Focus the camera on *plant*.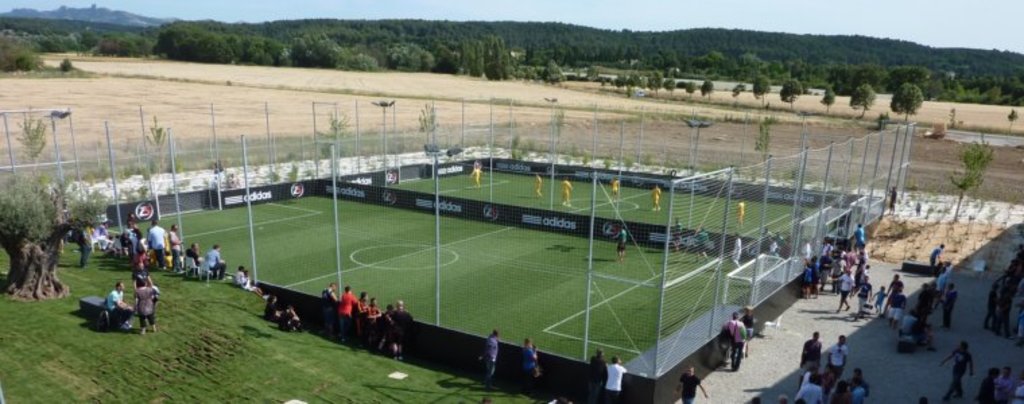
Focus region: left=622, top=158, right=637, bottom=174.
